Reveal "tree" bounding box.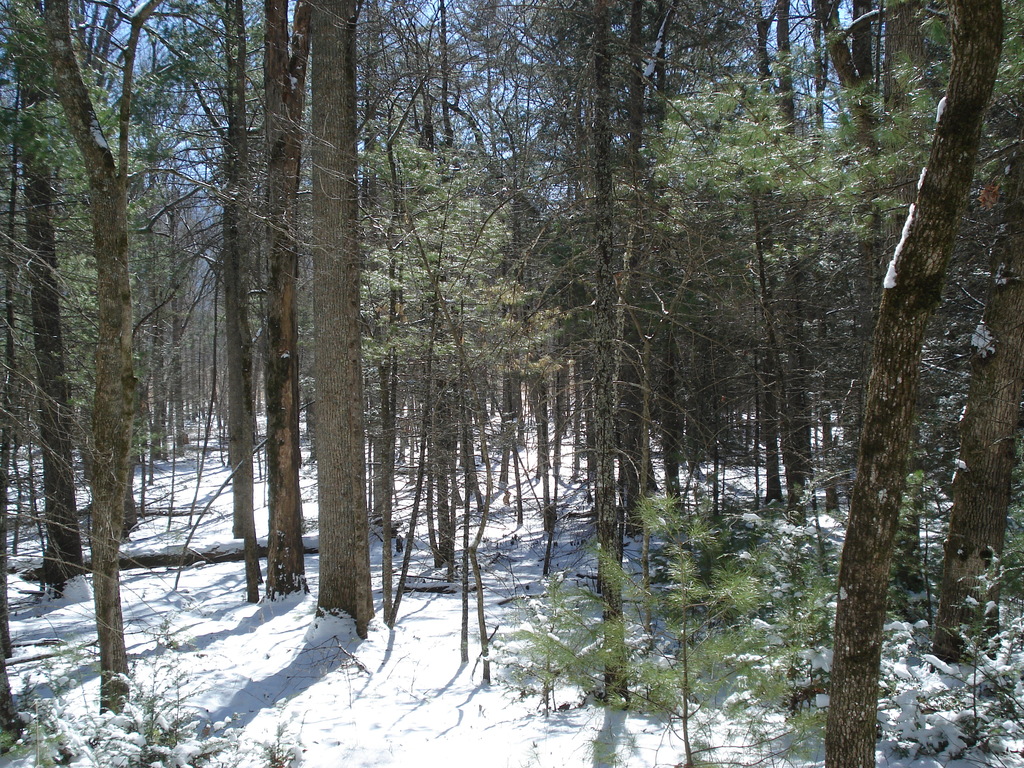
Revealed: rect(776, 0, 880, 191).
